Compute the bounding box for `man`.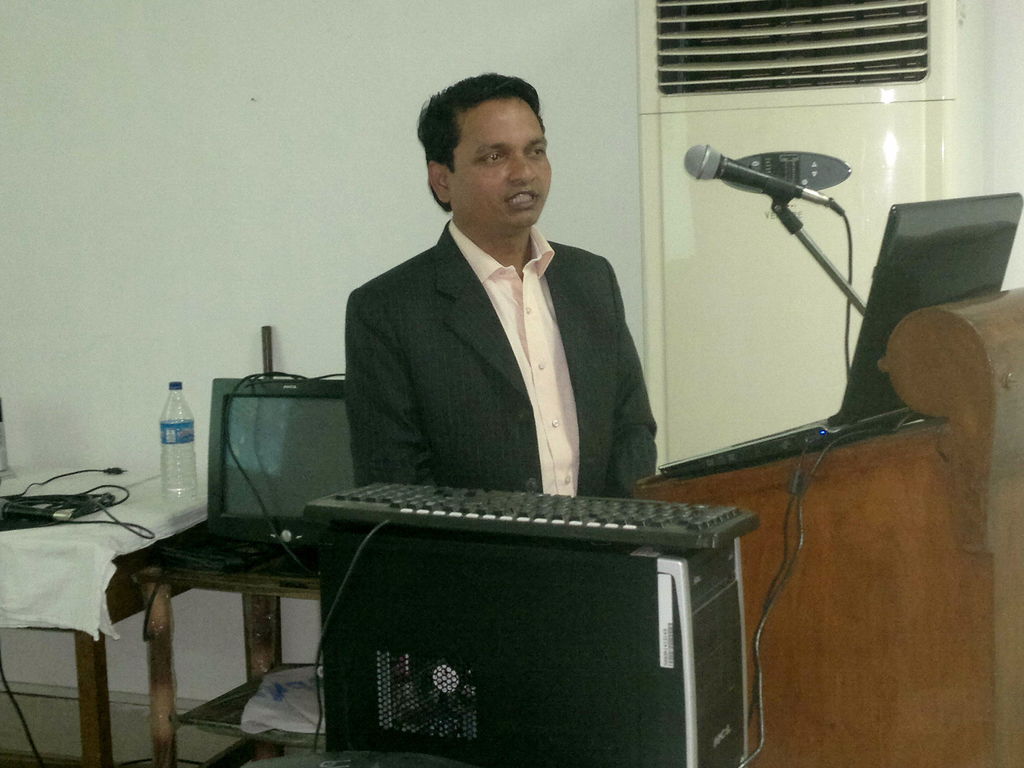
339:70:655:501.
